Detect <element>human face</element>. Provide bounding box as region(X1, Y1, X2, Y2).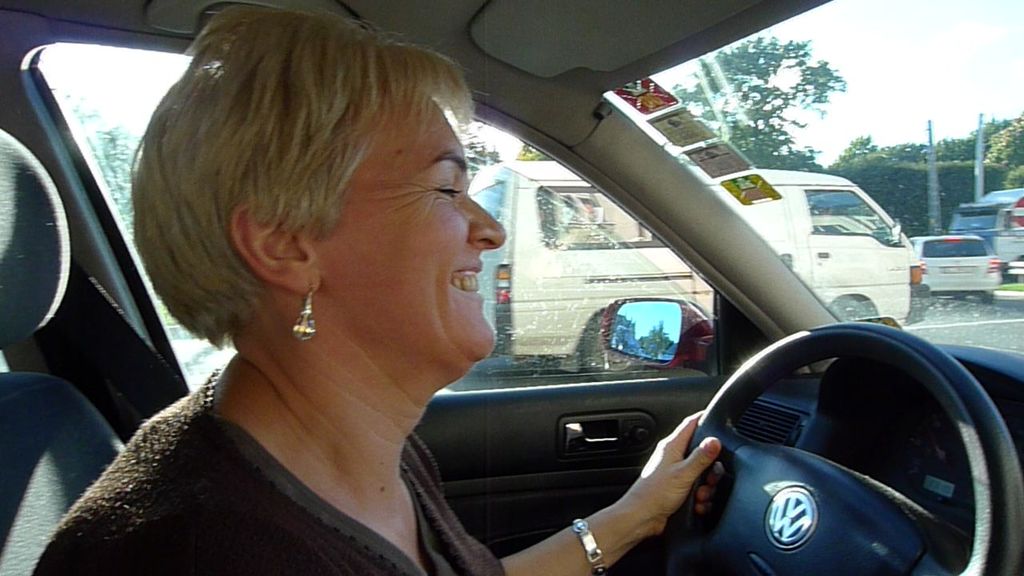
region(310, 68, 515, 386).
